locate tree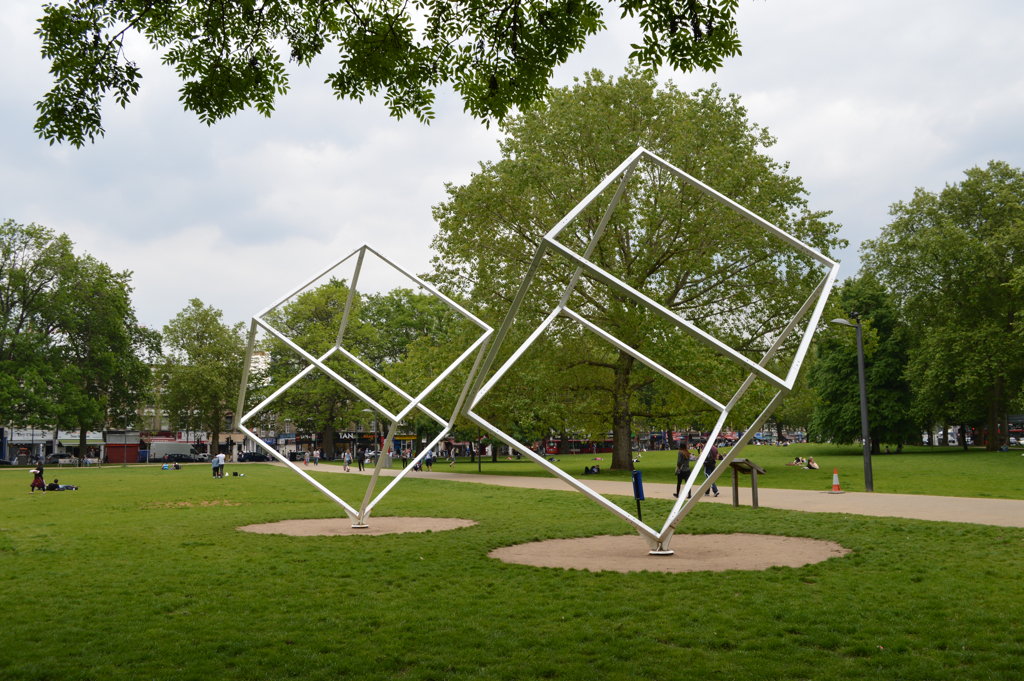
24,0,746,168
